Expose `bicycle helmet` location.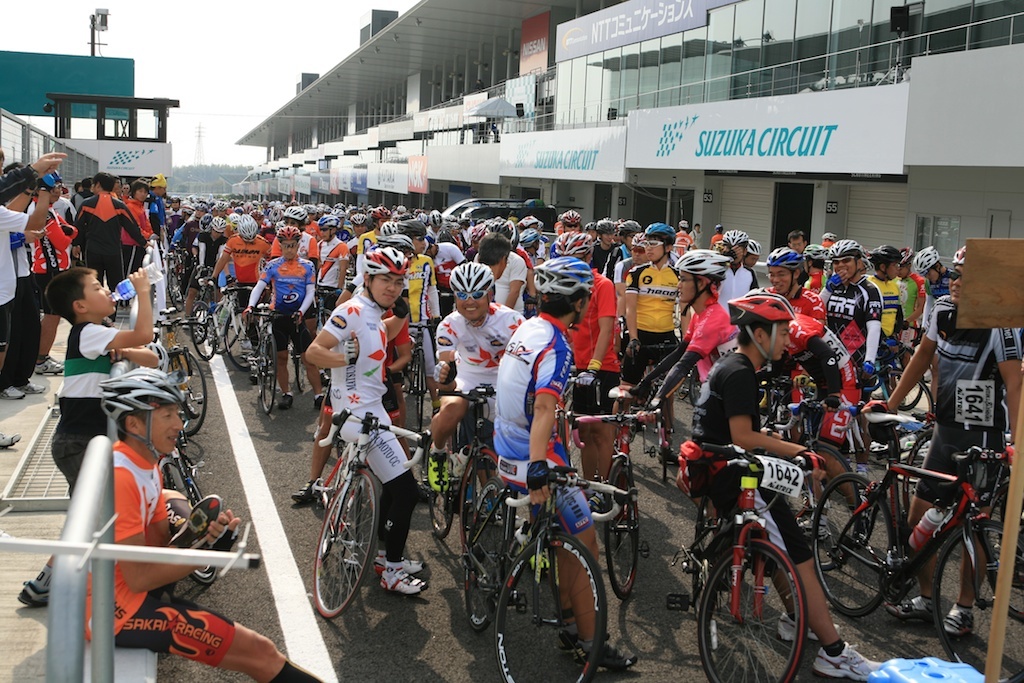
Exposed at bbox(535, 260, 590, 291).
